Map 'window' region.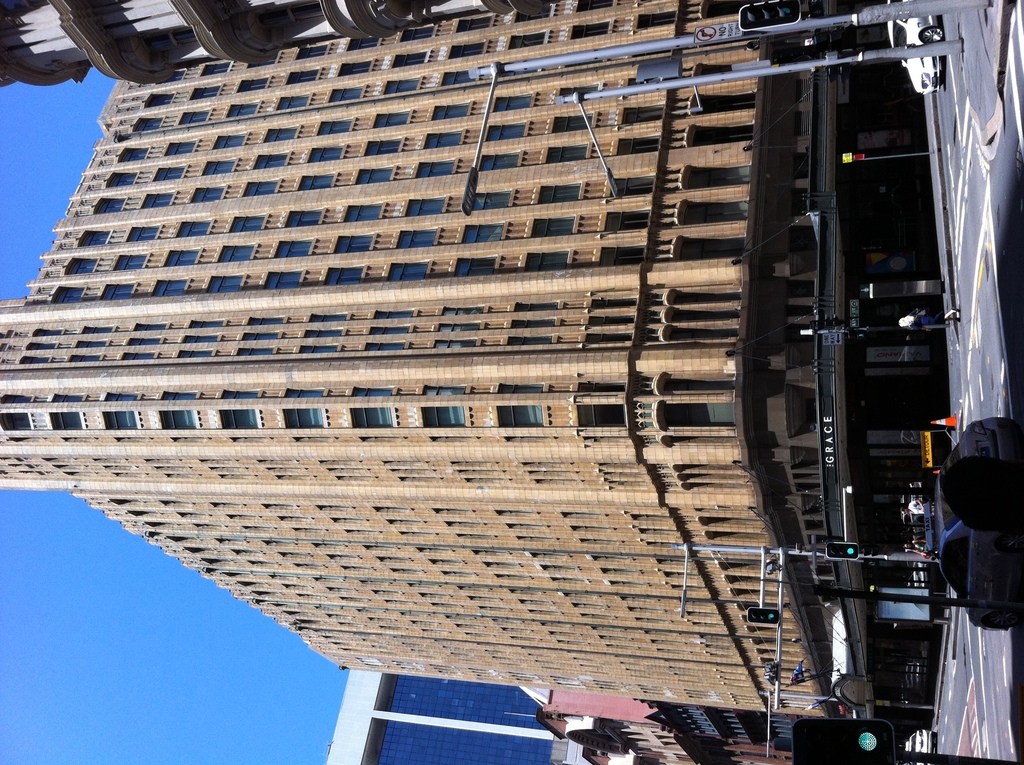
Mapped to l=282, t=206, r=330, b=227.
